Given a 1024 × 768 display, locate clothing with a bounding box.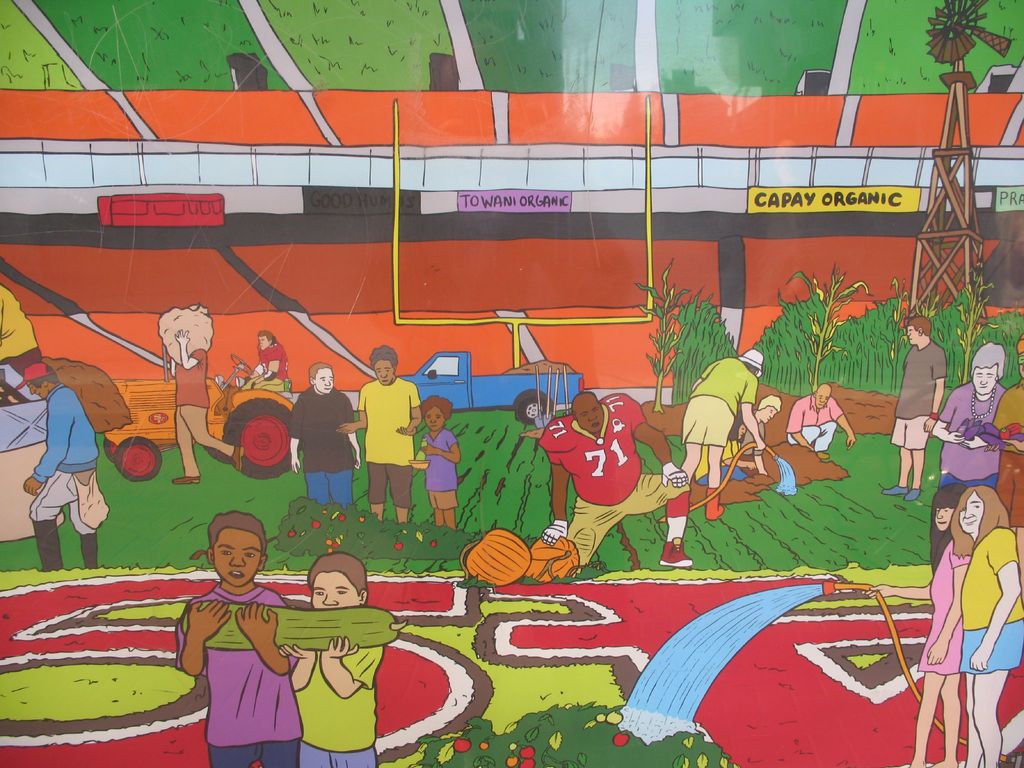
Located: pyautogui.locateOnScreen(299, 647, 381, 765).
